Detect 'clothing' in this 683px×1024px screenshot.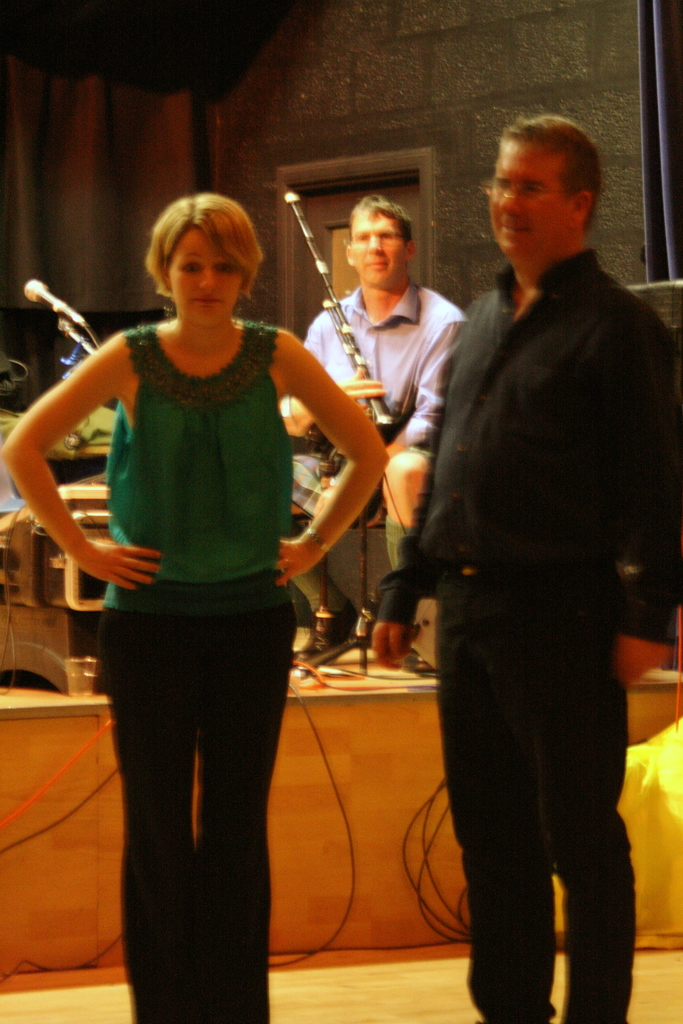
Detection: <bbox>270, 284, 466, 637</bbox>.
